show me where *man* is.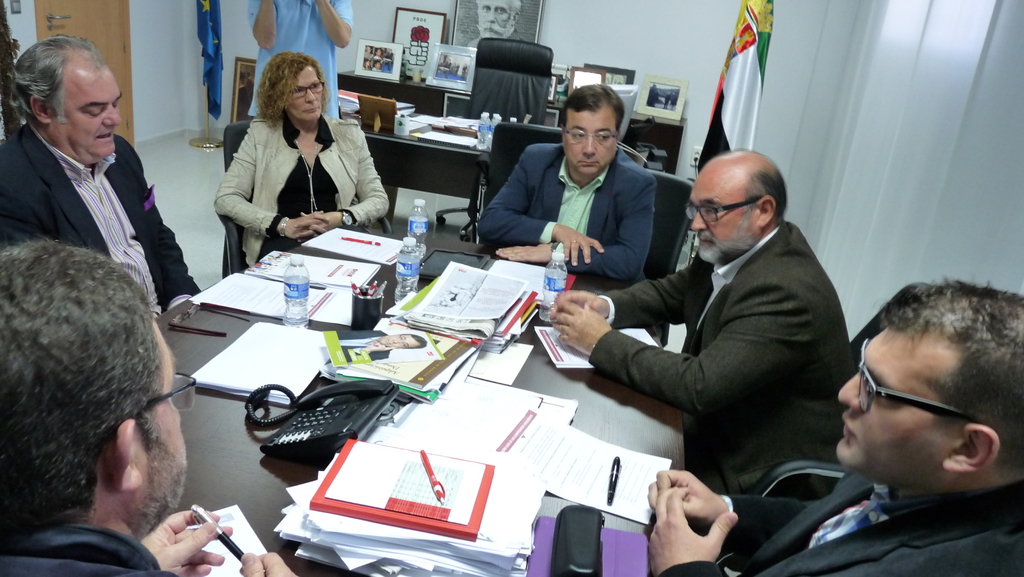
*man* is at box=[554, 146, 854, 500].
